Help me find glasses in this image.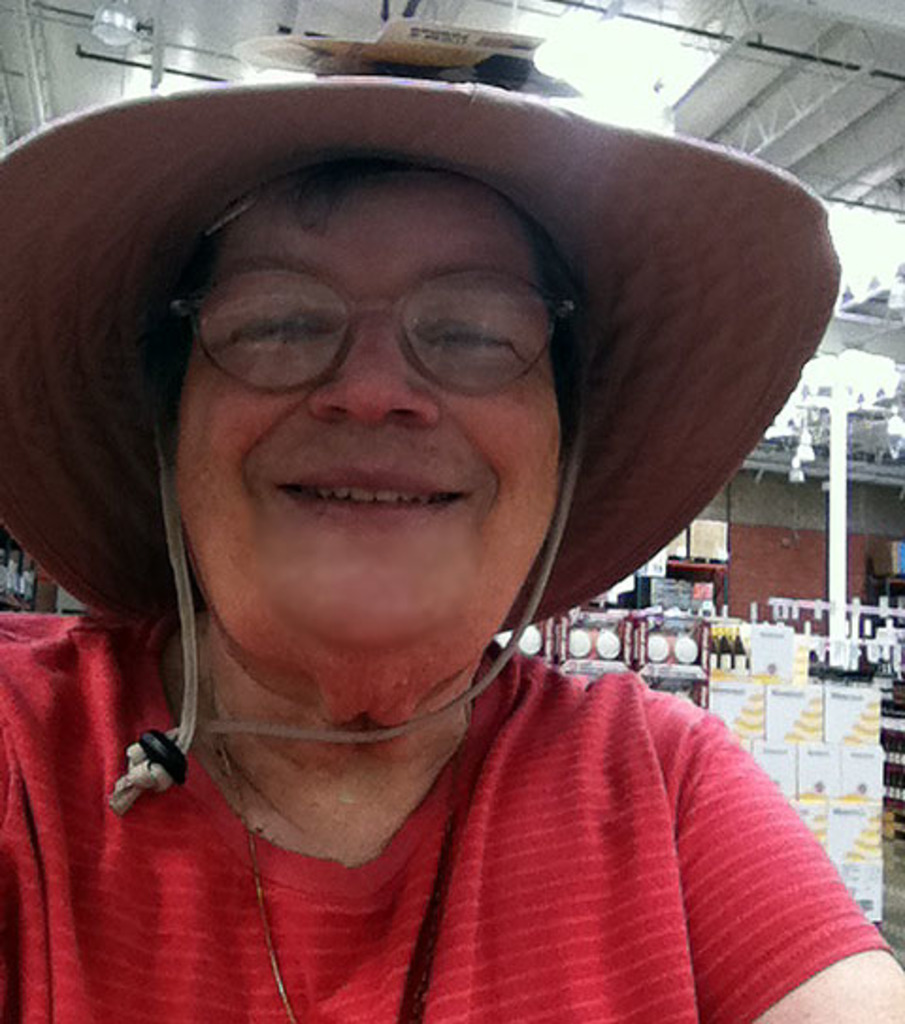
Found it: {"left": 164, "top": 260, "right": 588, "bottom": 400}.
